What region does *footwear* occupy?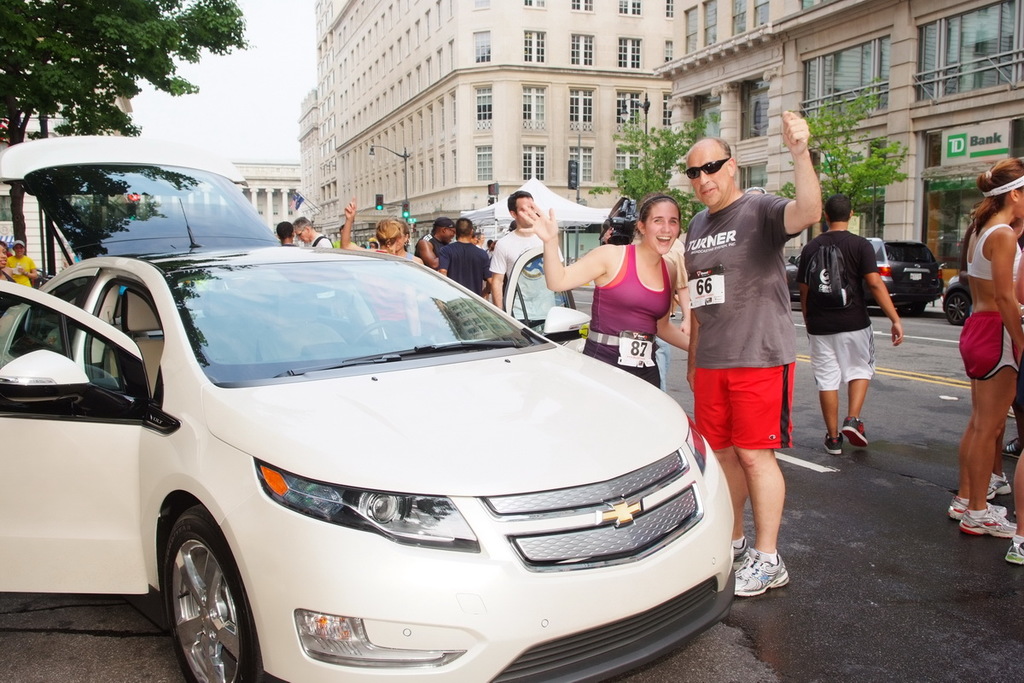
bbox=(960, 501, 1017, 533).
